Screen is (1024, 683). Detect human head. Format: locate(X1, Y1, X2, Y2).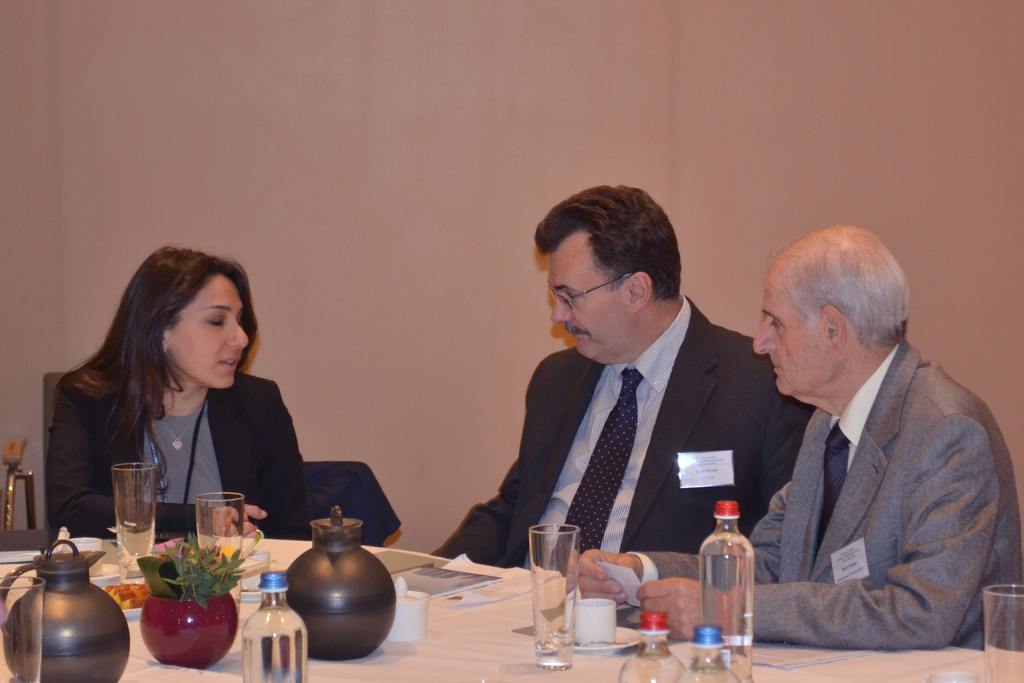
locate(532, 184, 685, 366).
